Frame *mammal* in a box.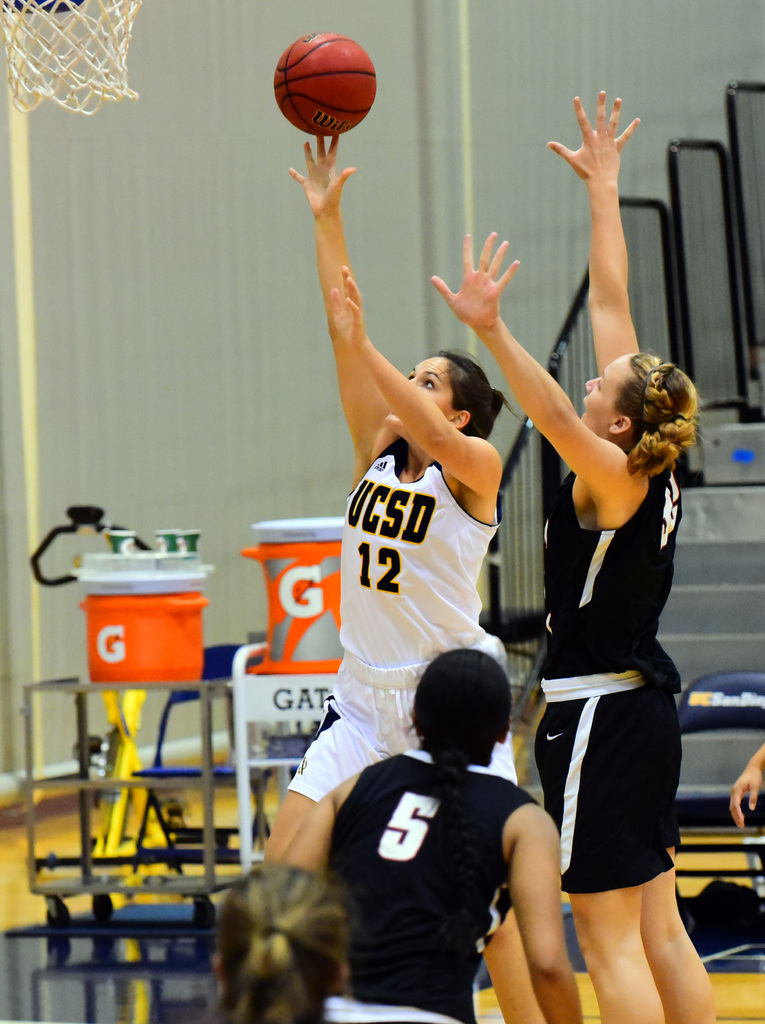
{"left": 207, "top": 854, "right": 345, "bottom": 1023}.
